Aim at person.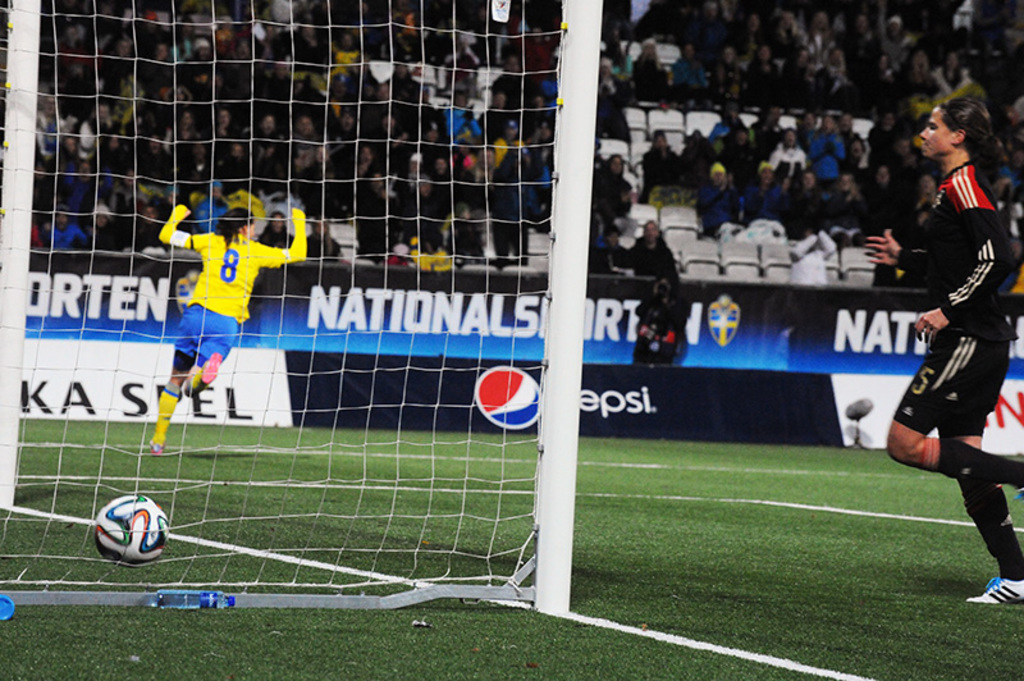
Aimed at (156, 189, 305, 449).
